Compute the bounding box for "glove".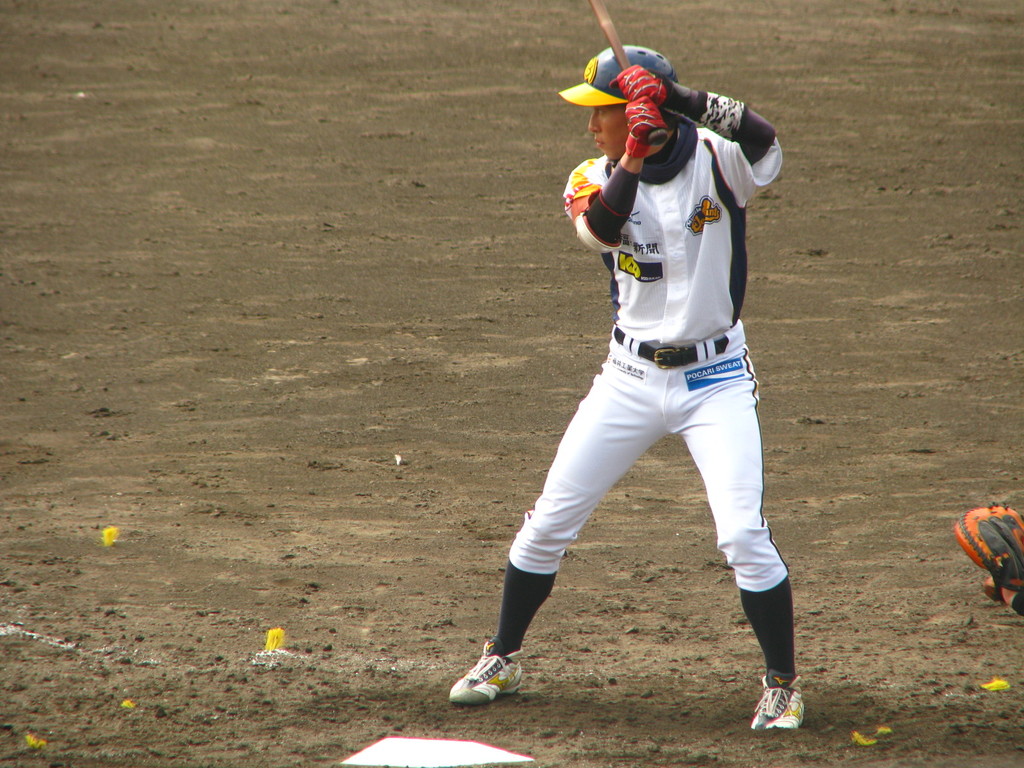
pyautogui.locateOnScreen(625, 95, 668, 158).
